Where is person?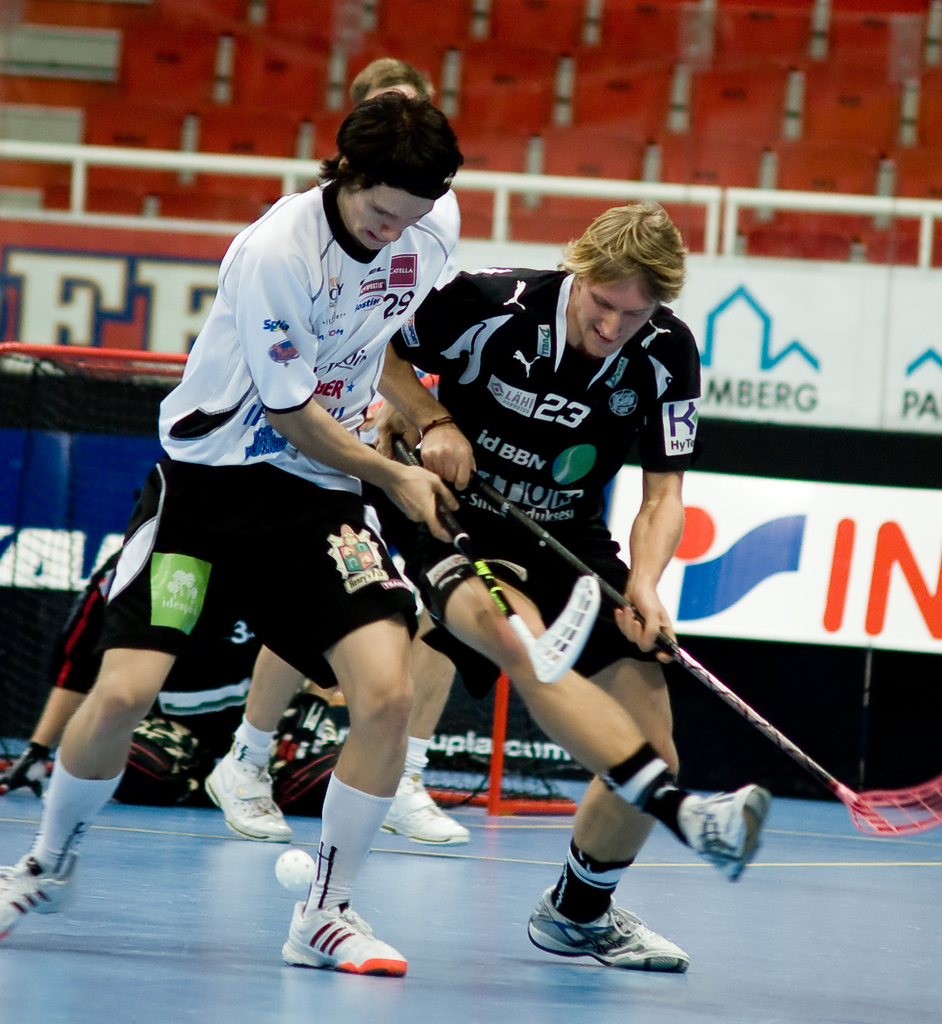
bbox=[0, 89, 464, 977].
